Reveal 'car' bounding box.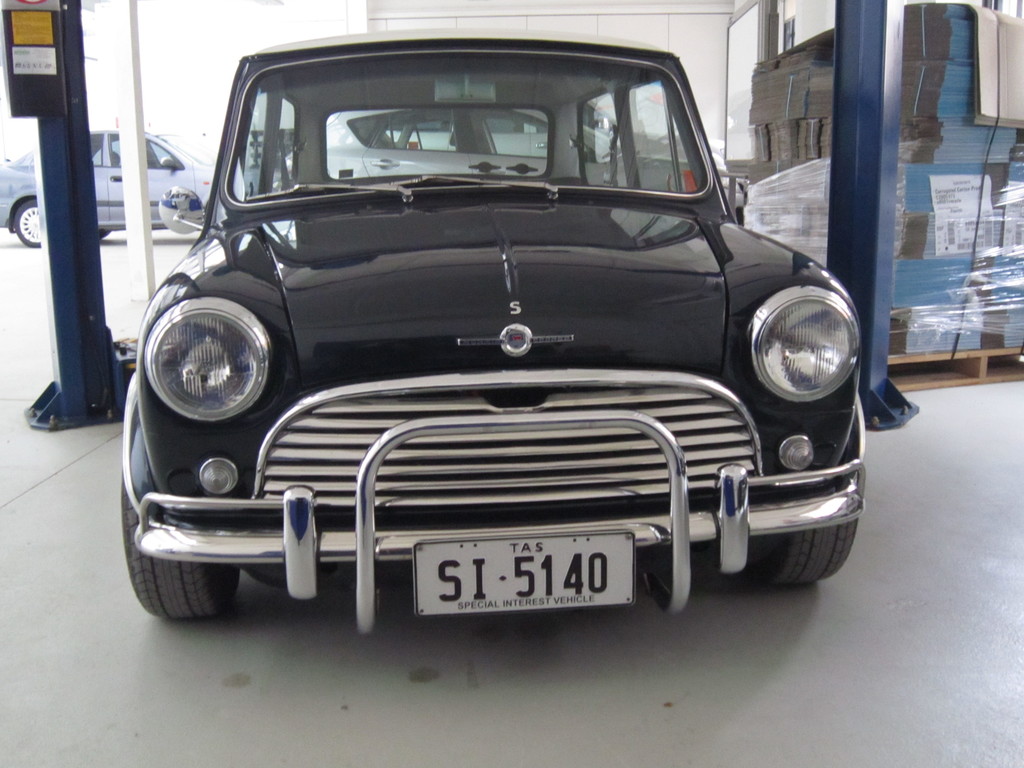
Revealed: region(415, 104, 726, 170).
